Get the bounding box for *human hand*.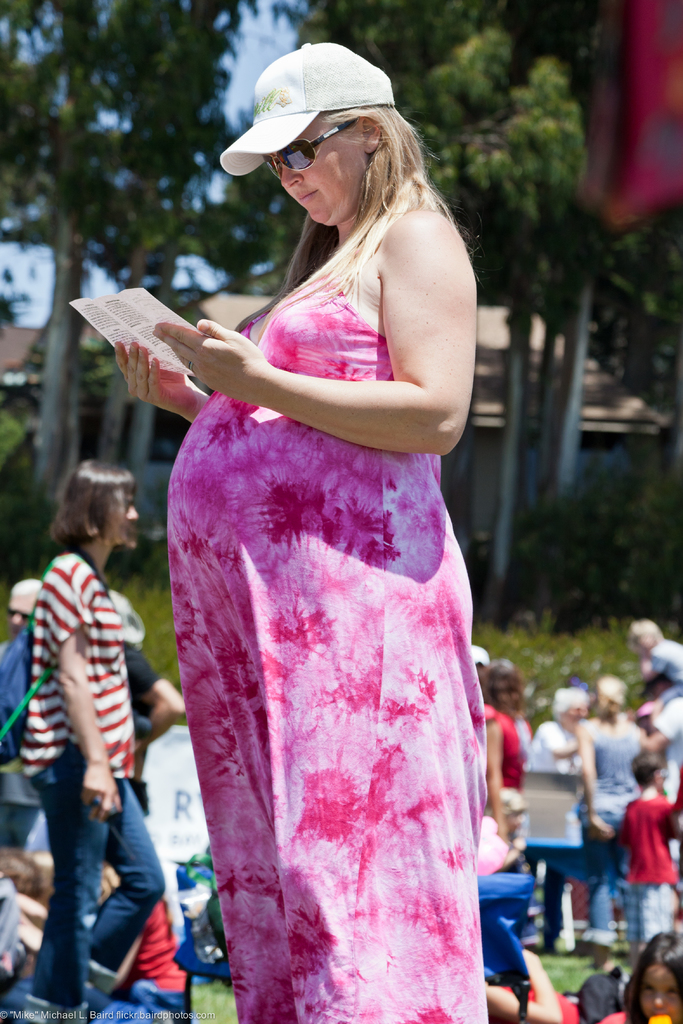
<box>79,764,124,827</box>.
